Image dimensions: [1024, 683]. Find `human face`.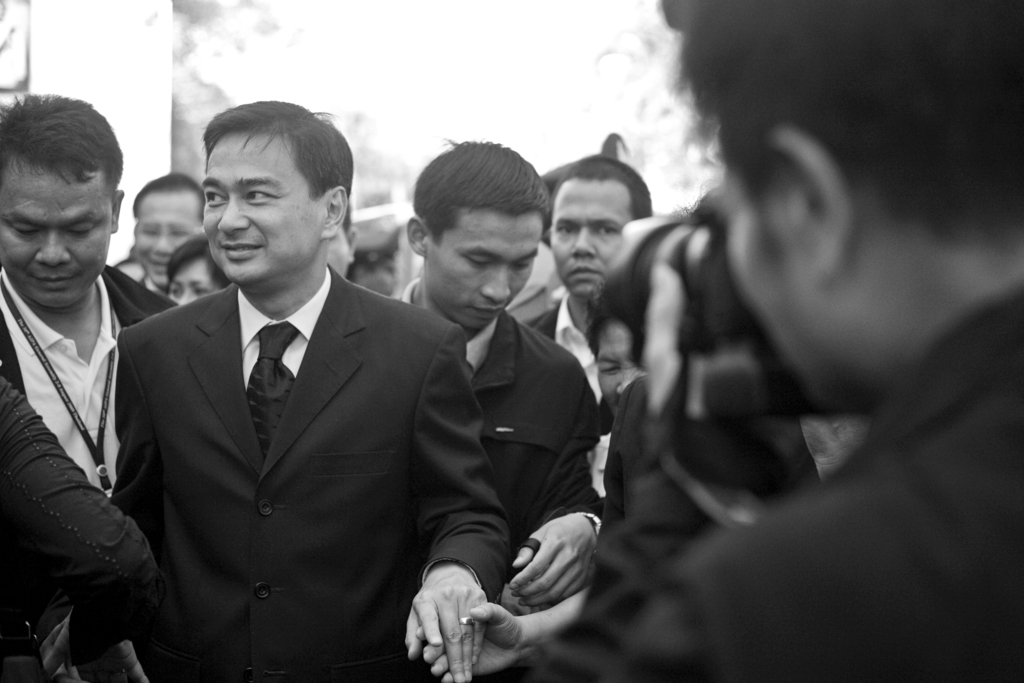
x1=0 y1=156 x2=108 y2=308.
